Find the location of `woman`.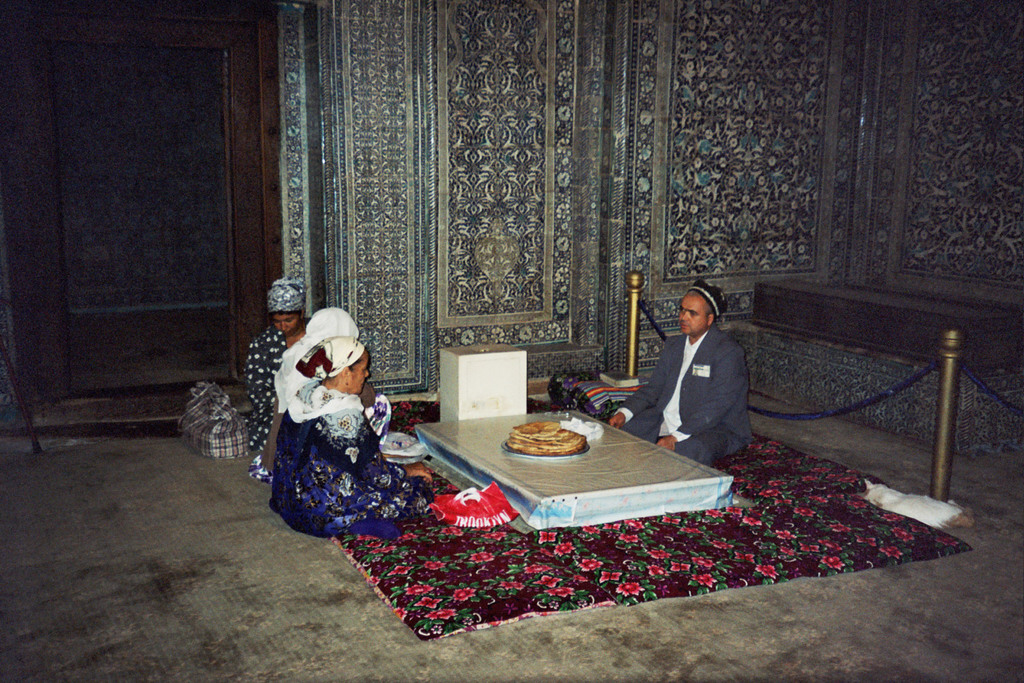
Location: box(247, 279, 317, 438).
